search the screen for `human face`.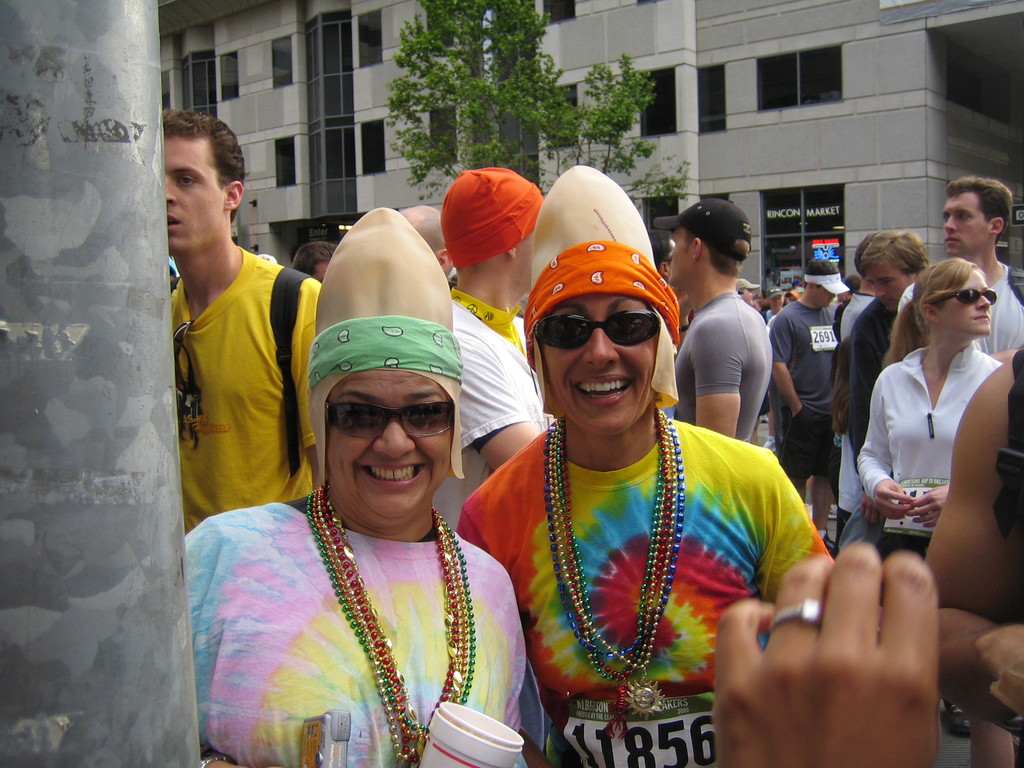
Found at (x1=325, y1=371, x2=444, y2=518).
